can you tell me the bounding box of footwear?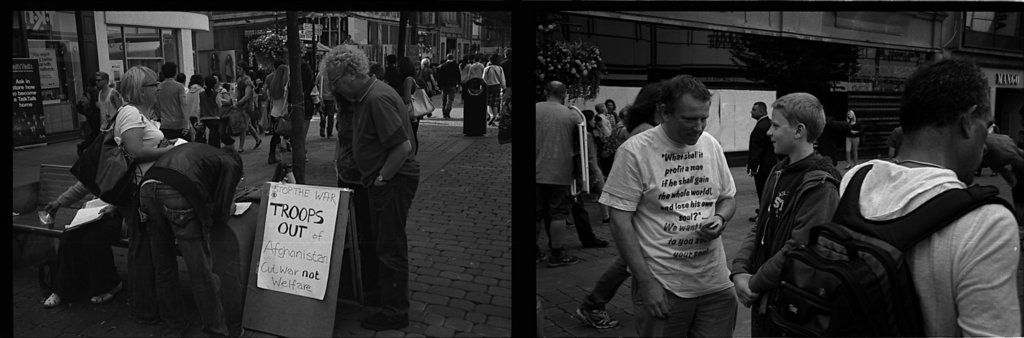
bbox=[254, 138, 264, 151].
